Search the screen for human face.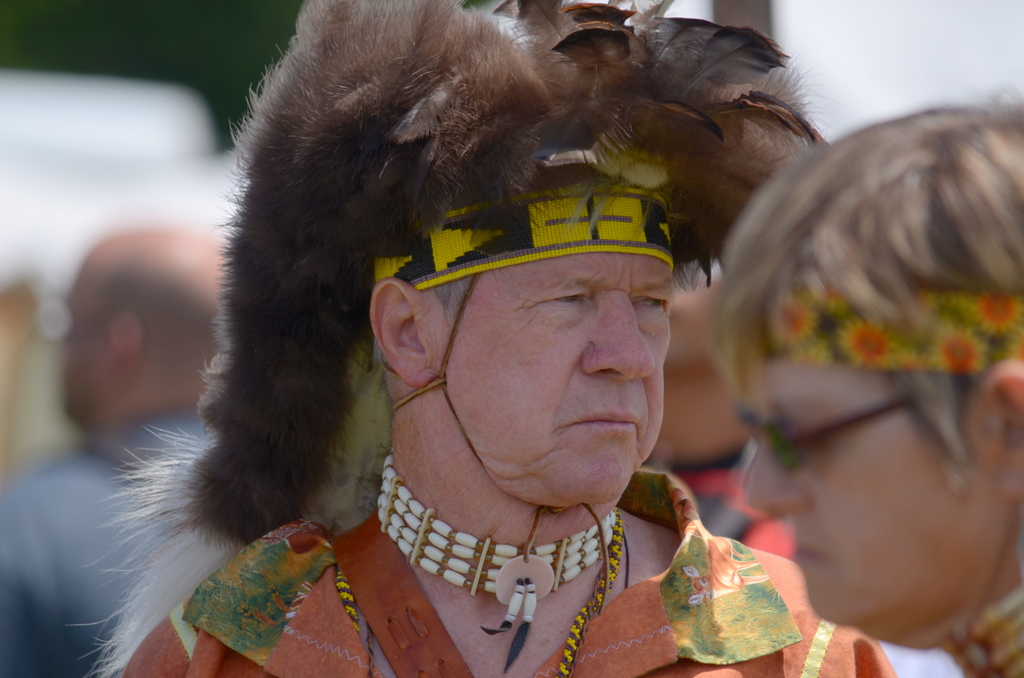
Found at Rect(742, 364, 998, 626).
